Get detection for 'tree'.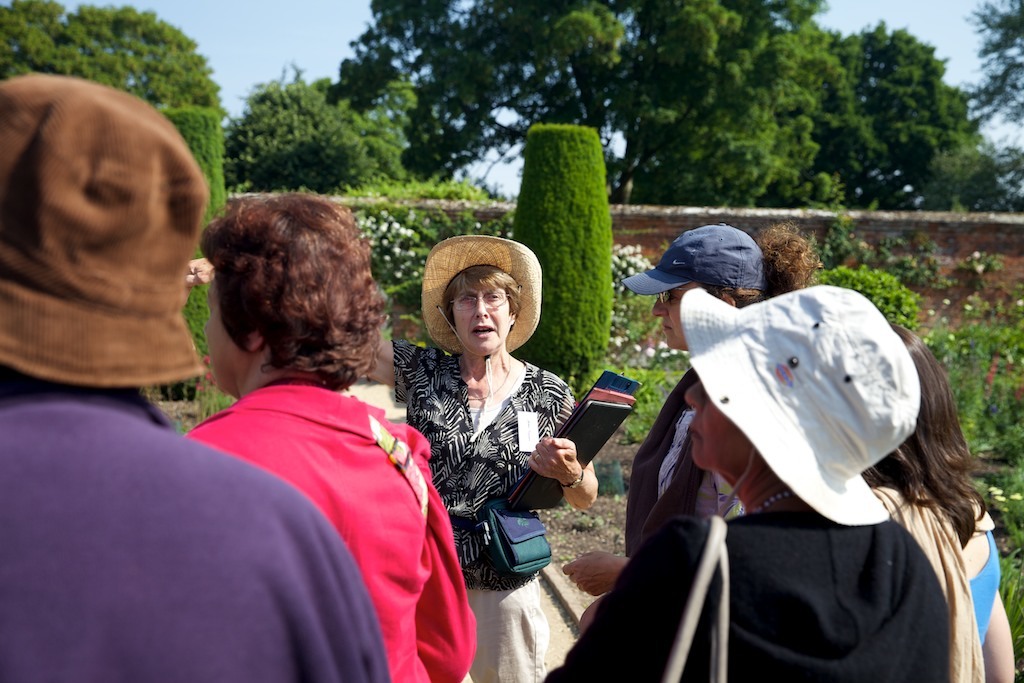
Detection: [x1=215, y1=54, x2=364, y2=198].
